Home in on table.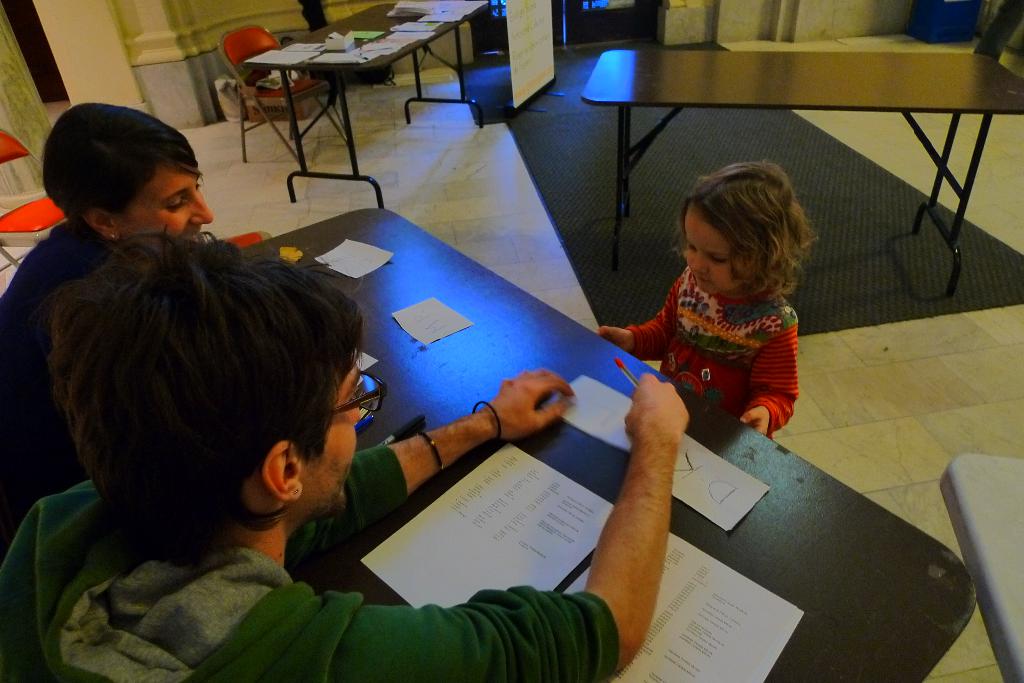
Homed in at x1=239 y1=207 x2=977 y2=682.
